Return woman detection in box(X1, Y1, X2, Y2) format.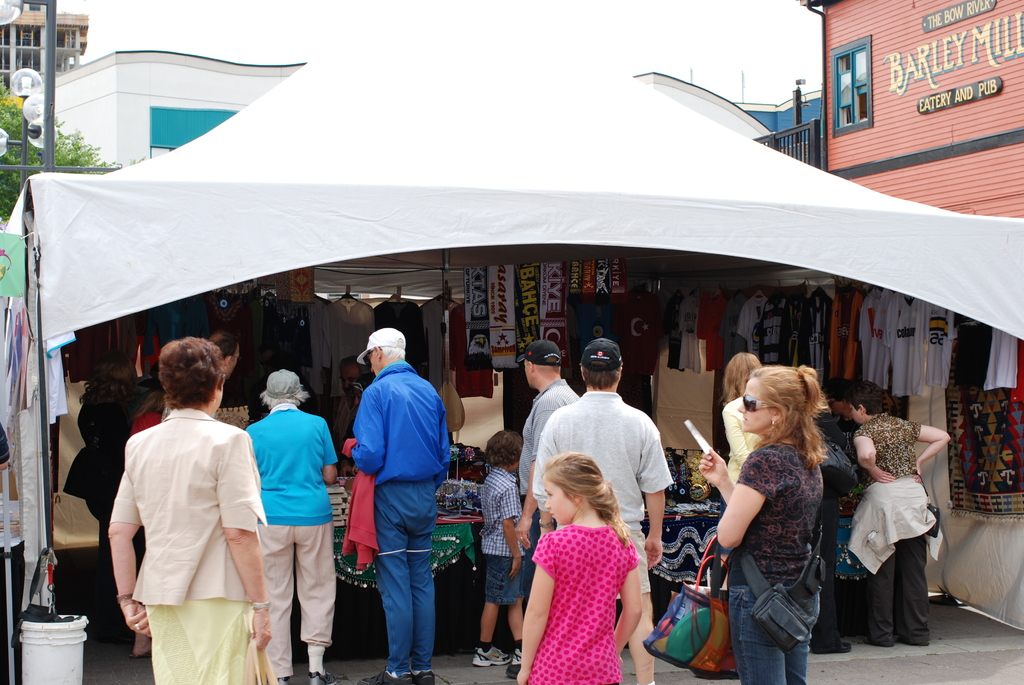
box(846, 379, 956, 646).
